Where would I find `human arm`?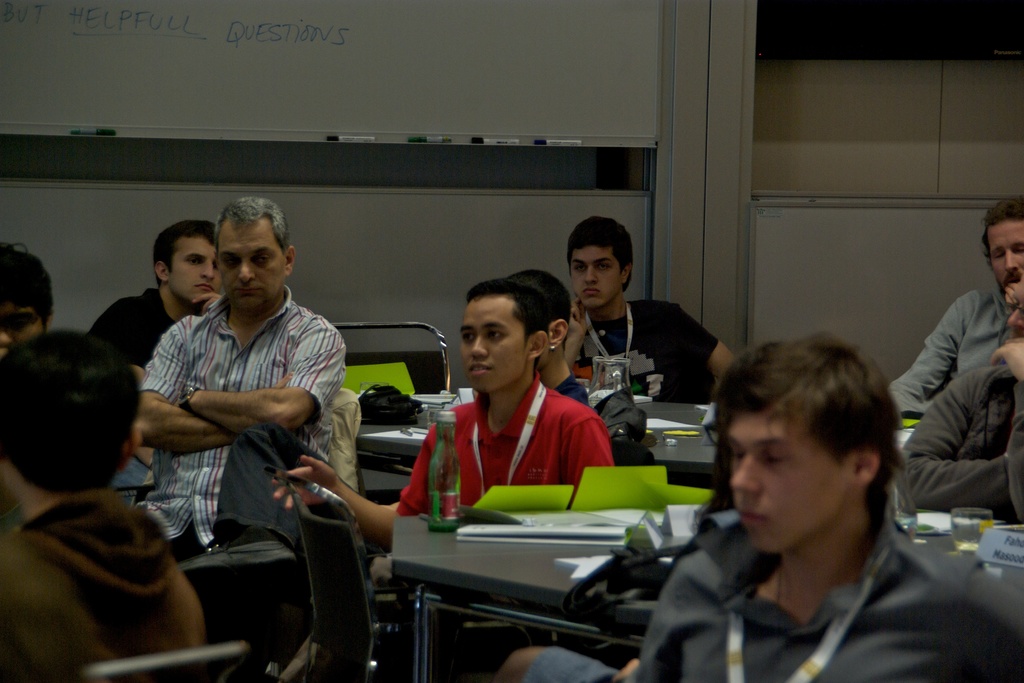
At 554,284,586,378.
